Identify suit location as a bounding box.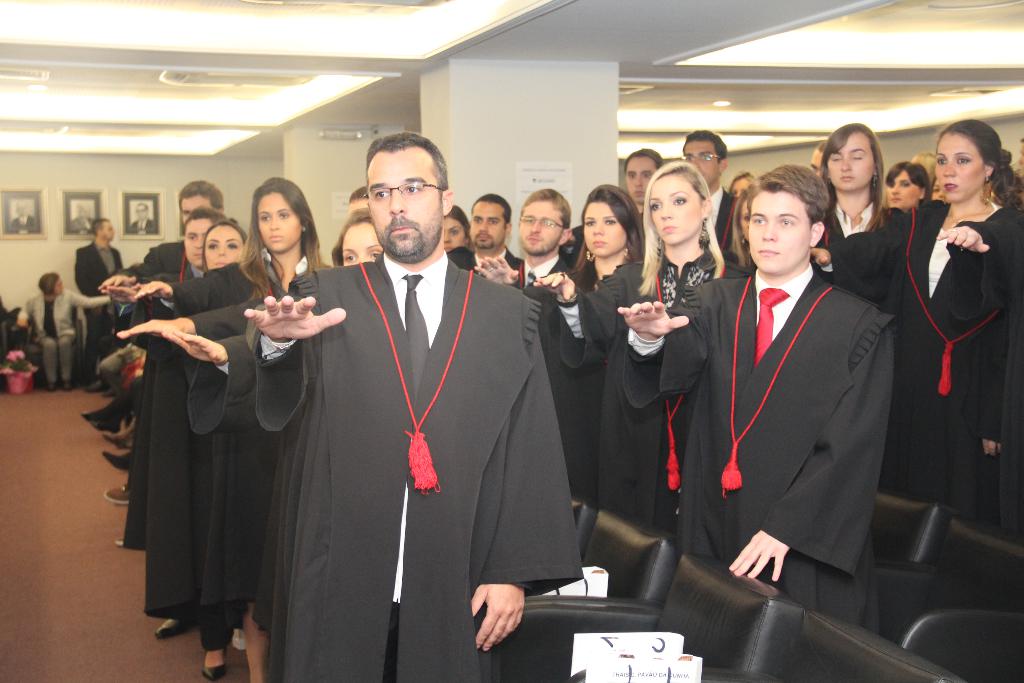
left=77, top=239, right=133, bottom=369.
